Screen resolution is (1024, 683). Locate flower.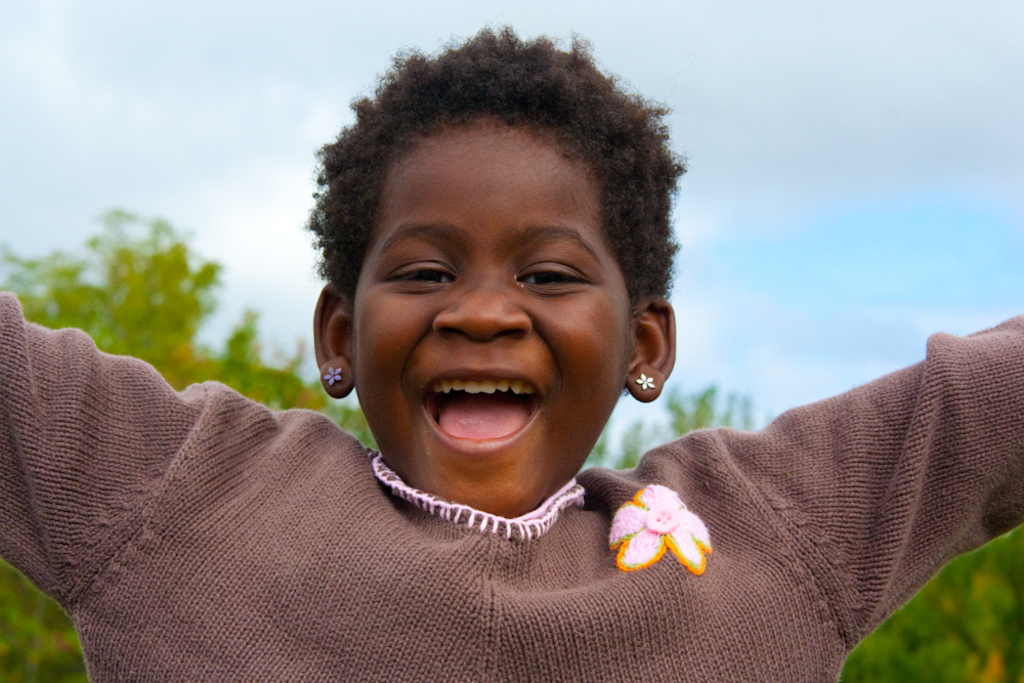
[left=639, top=371, right=654, bottom=392].
